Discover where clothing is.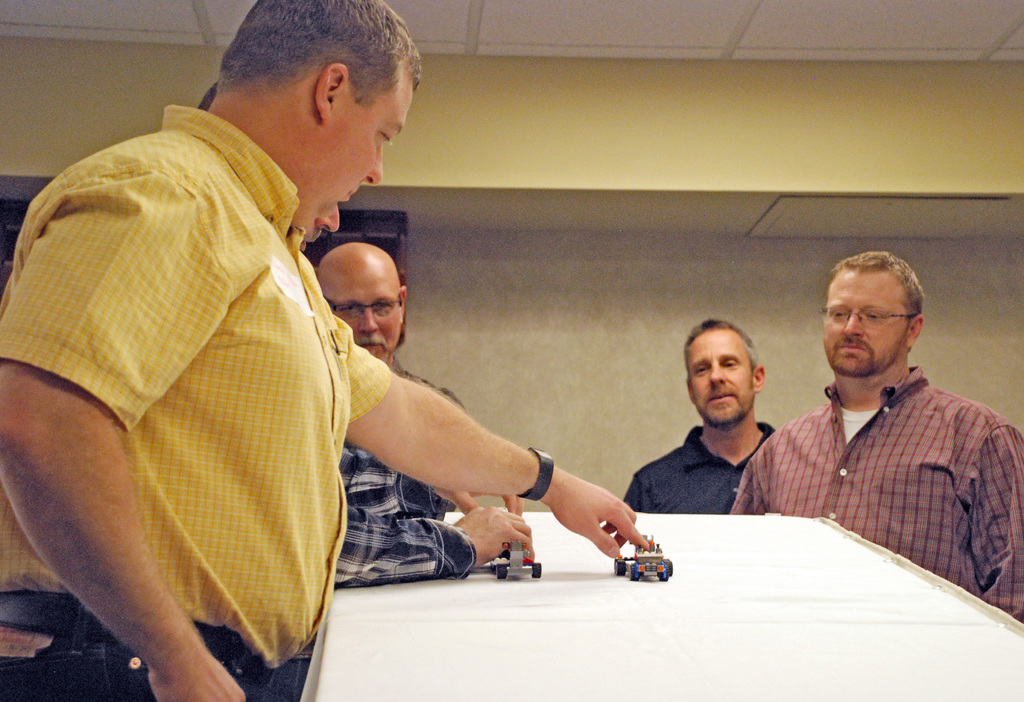
Discovered at pyautogui.locateOnScreen(614, 412, 799, 537).
